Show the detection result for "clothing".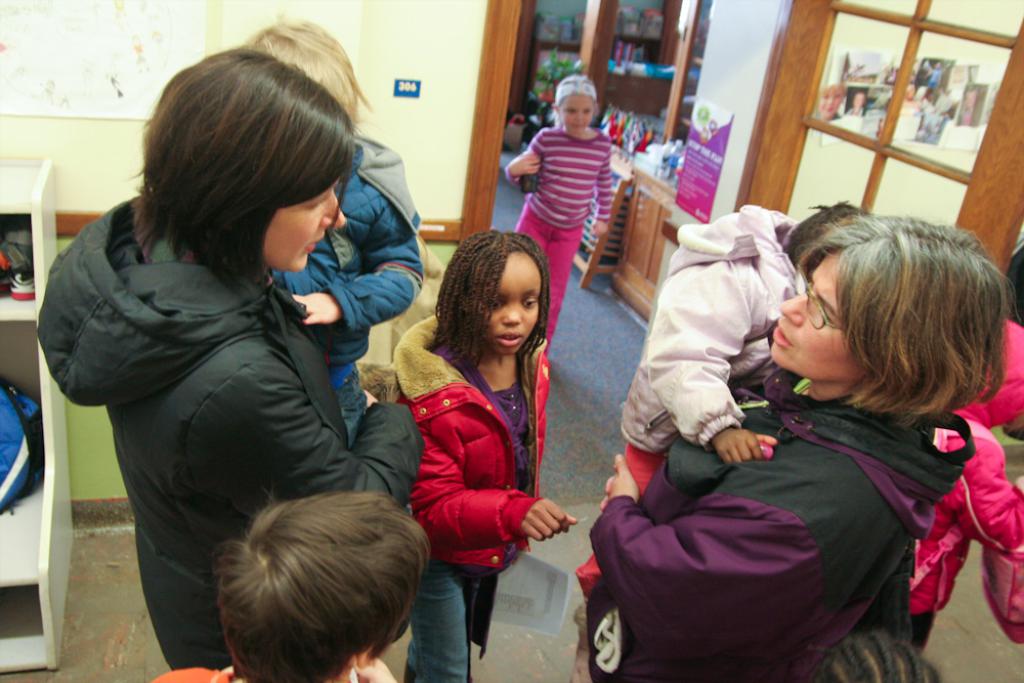
l=269, t=131, r=424, b=442.
